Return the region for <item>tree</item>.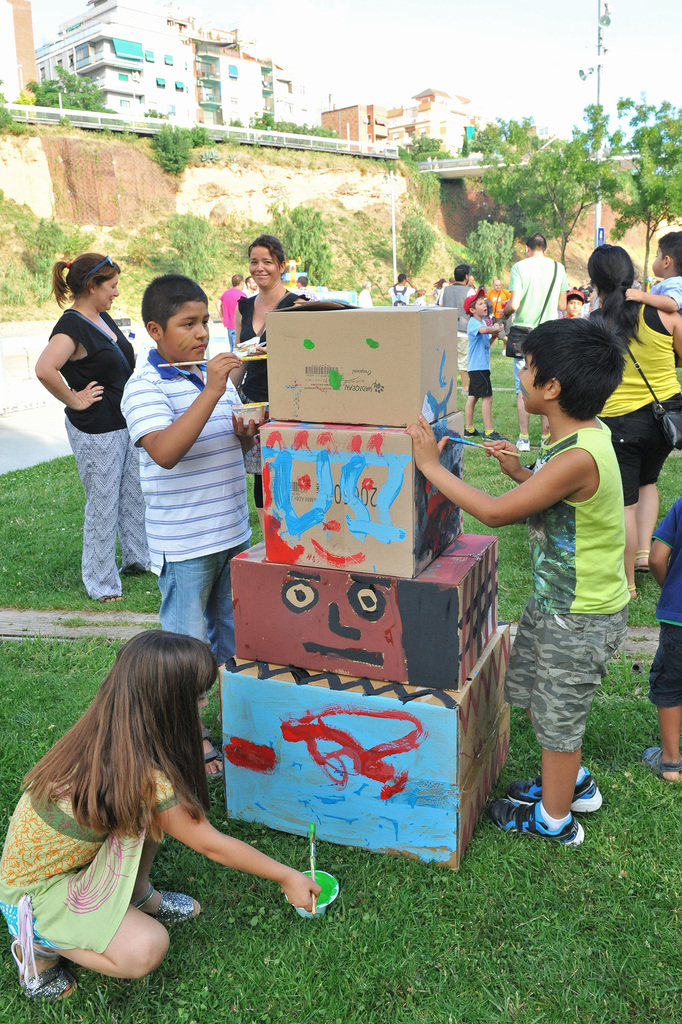
(x1=249, y1=117, x2=338, y2=140).
